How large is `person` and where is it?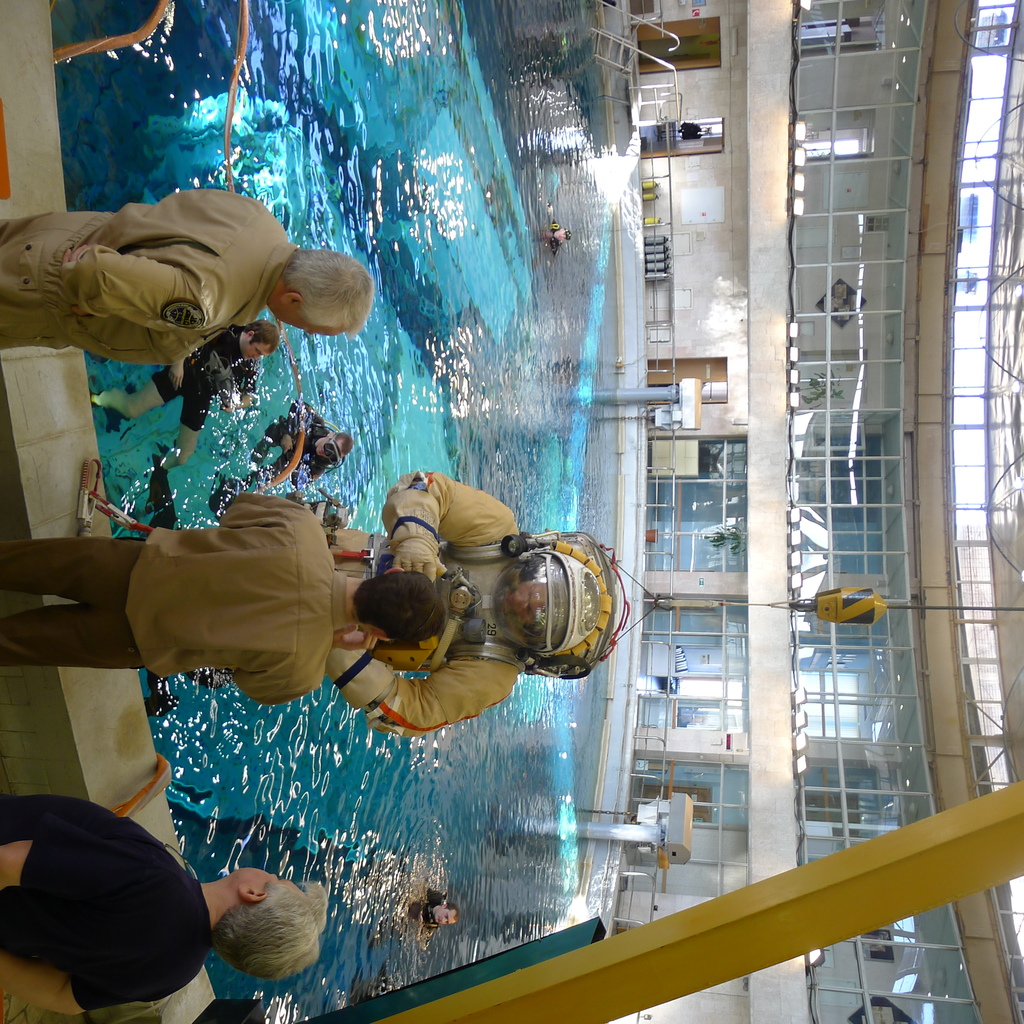
Bounding box: (249, 397, 354, 492).
